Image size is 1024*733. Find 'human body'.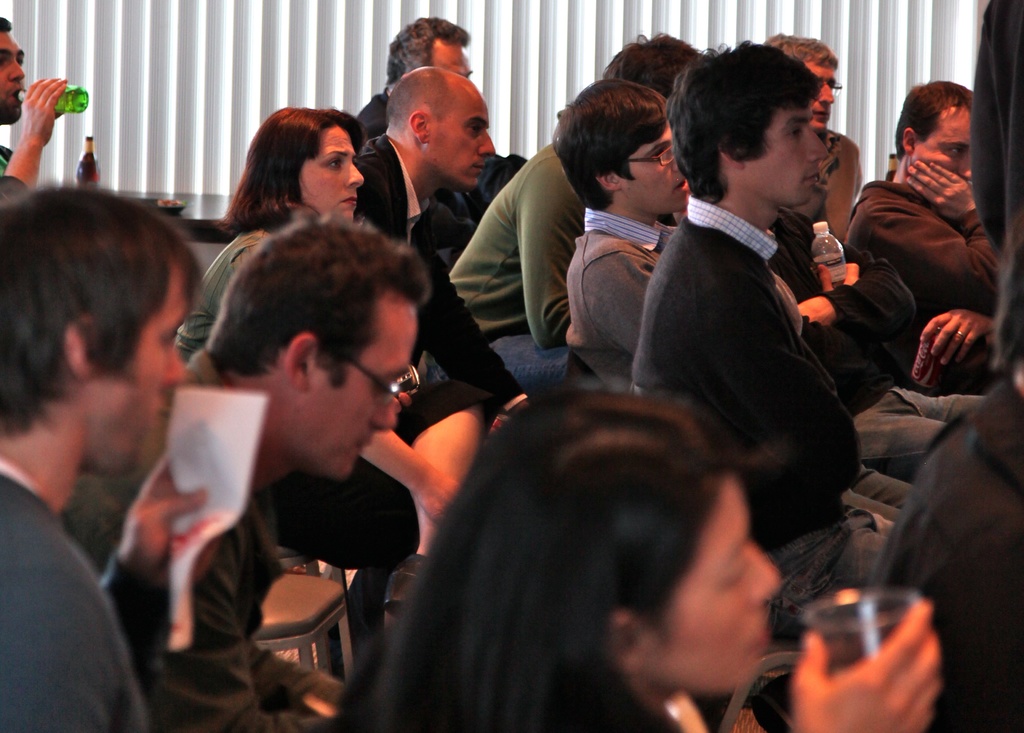
x1=4, y1=179, x2=202, y2=732.
